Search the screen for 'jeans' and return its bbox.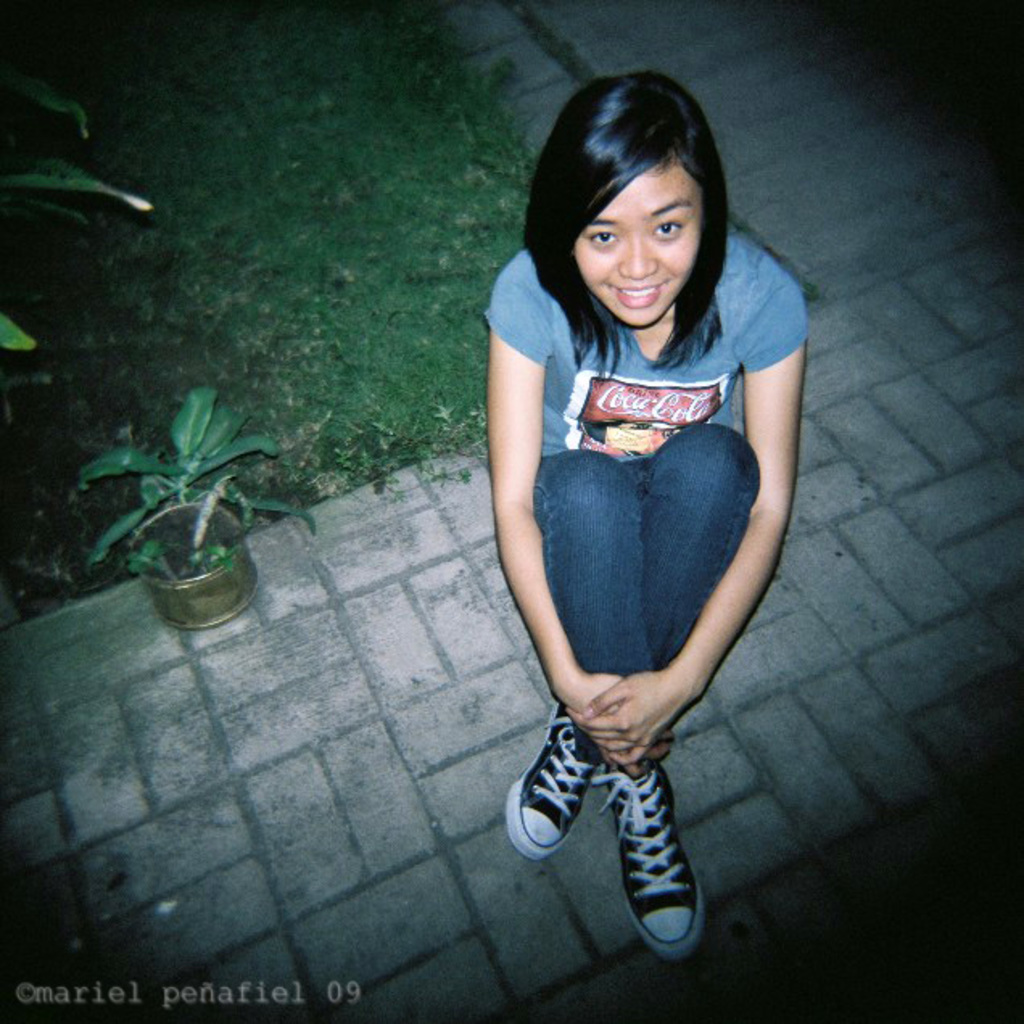
Found: bbox=(517, 415, 795, 774).
